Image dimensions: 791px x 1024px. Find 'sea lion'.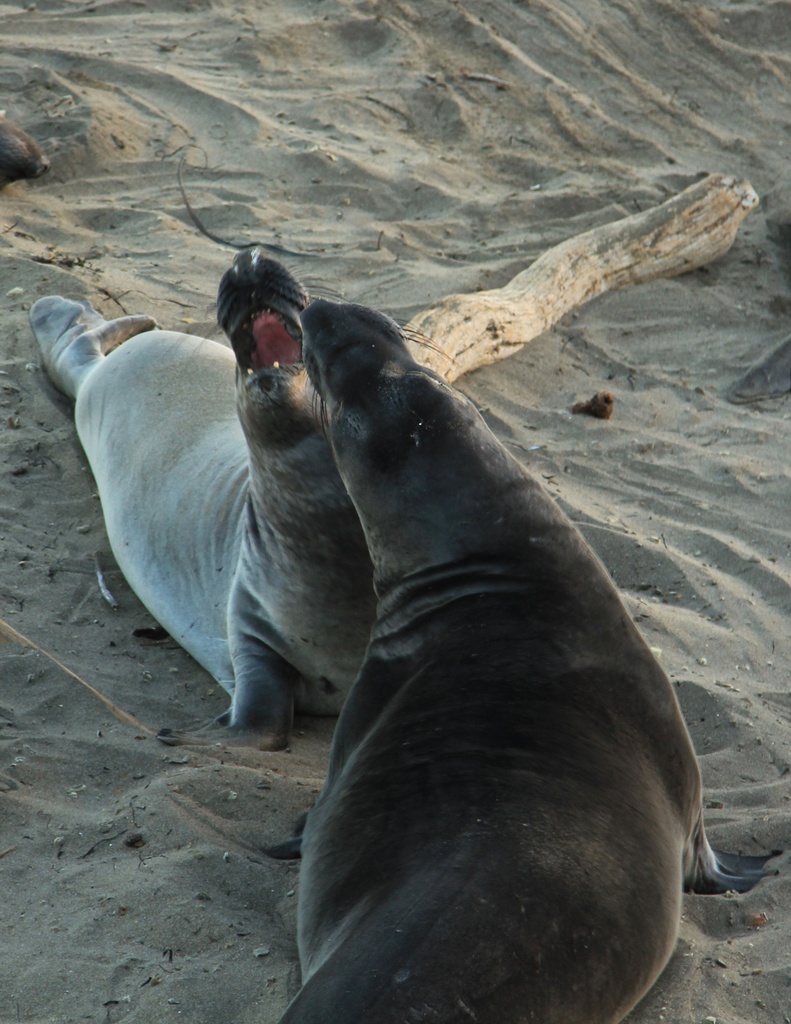
l=0, t=122, r=47, b=188.
